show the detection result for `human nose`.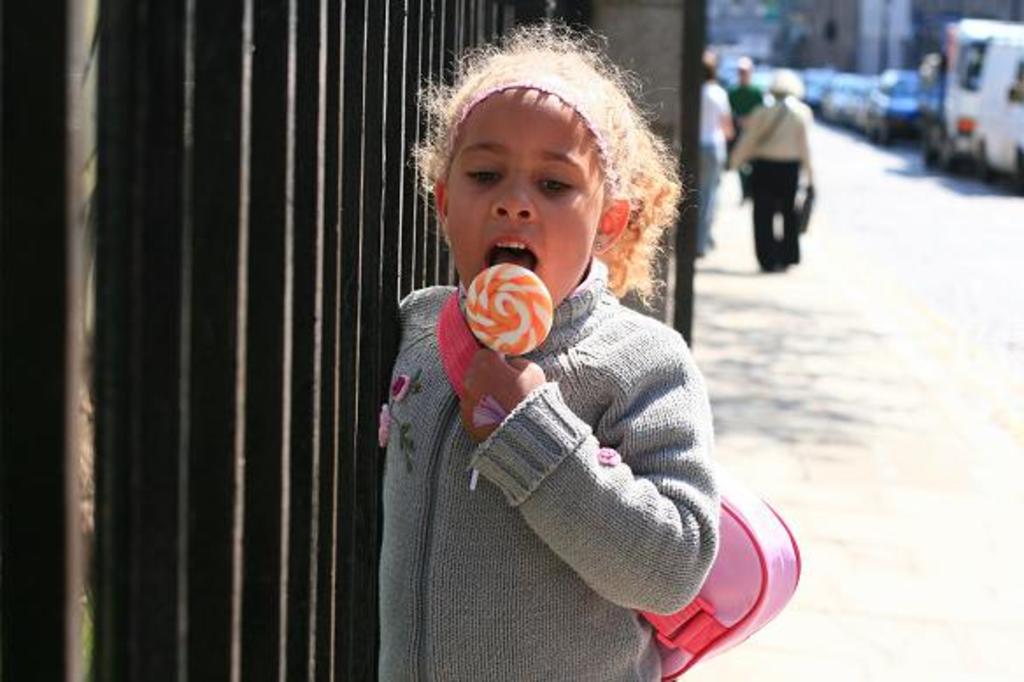
detection(491, 174, 537, 221).
